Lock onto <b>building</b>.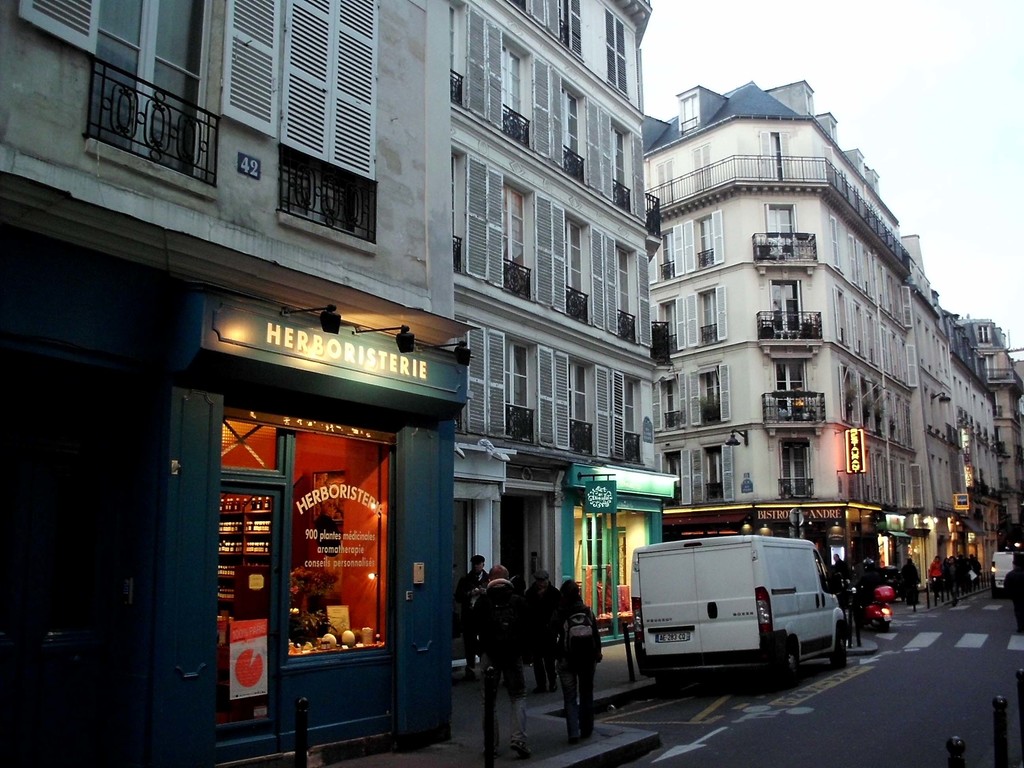
Locked: [left=986, top=346, right=1022, bottom=540].
